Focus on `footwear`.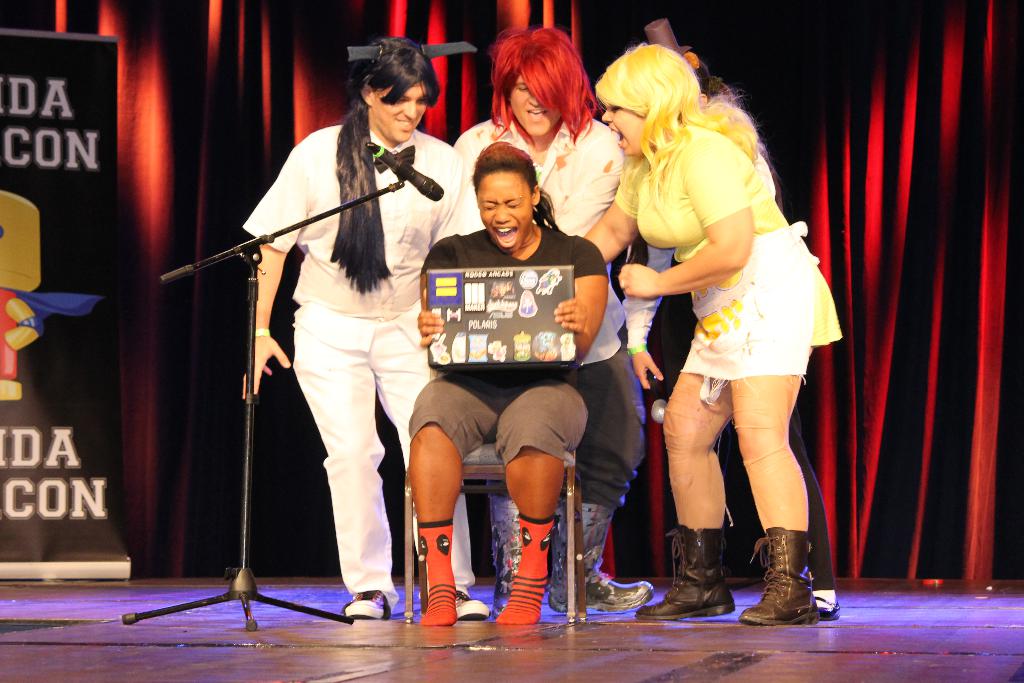
Focused at crop(808, 579, 847, 619).
